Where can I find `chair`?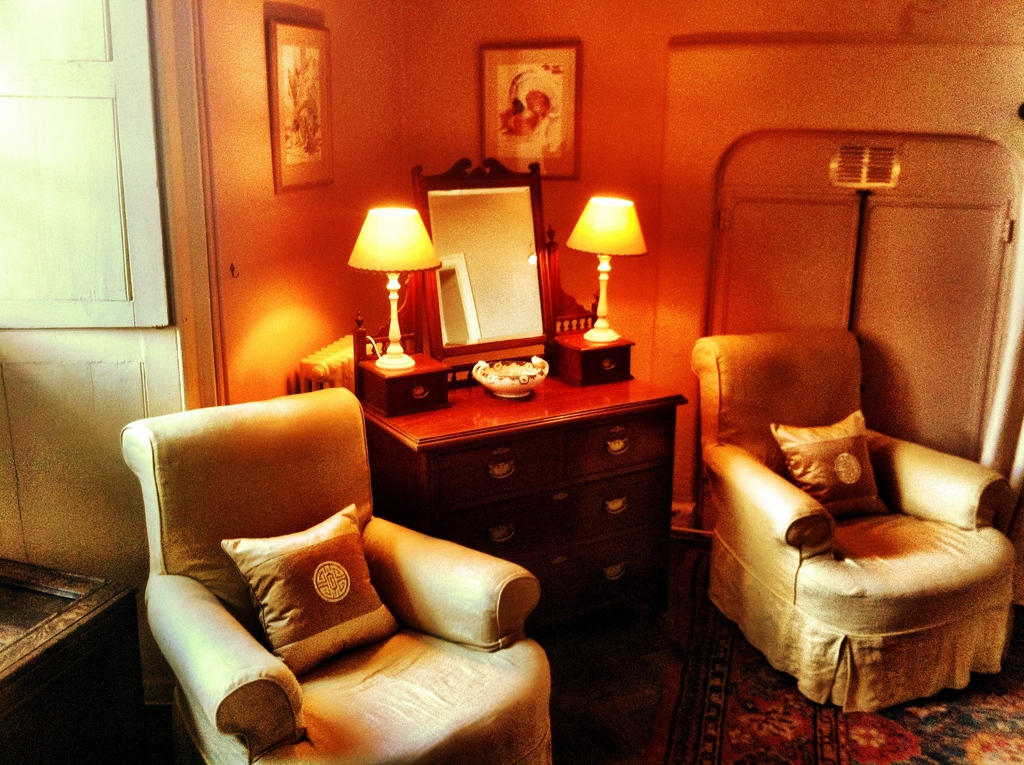
You can find it at select_region(689, 329, 1017, 714).
